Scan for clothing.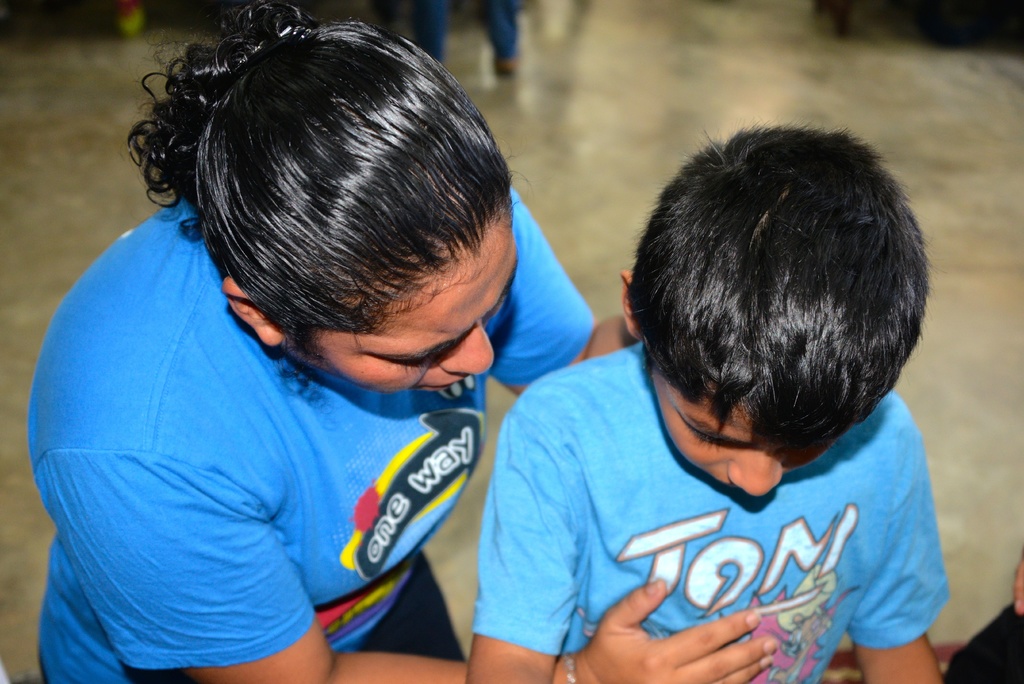
Scan result: (412,0,518,69).
